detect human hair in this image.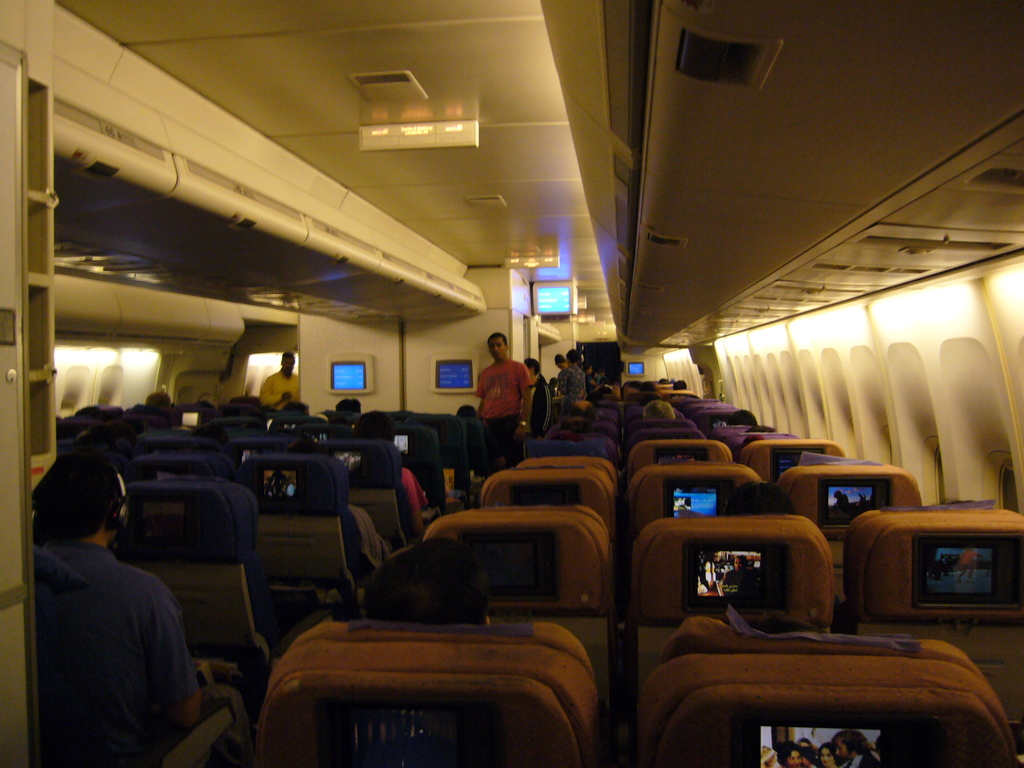
Detection: 361:537:492:621.
